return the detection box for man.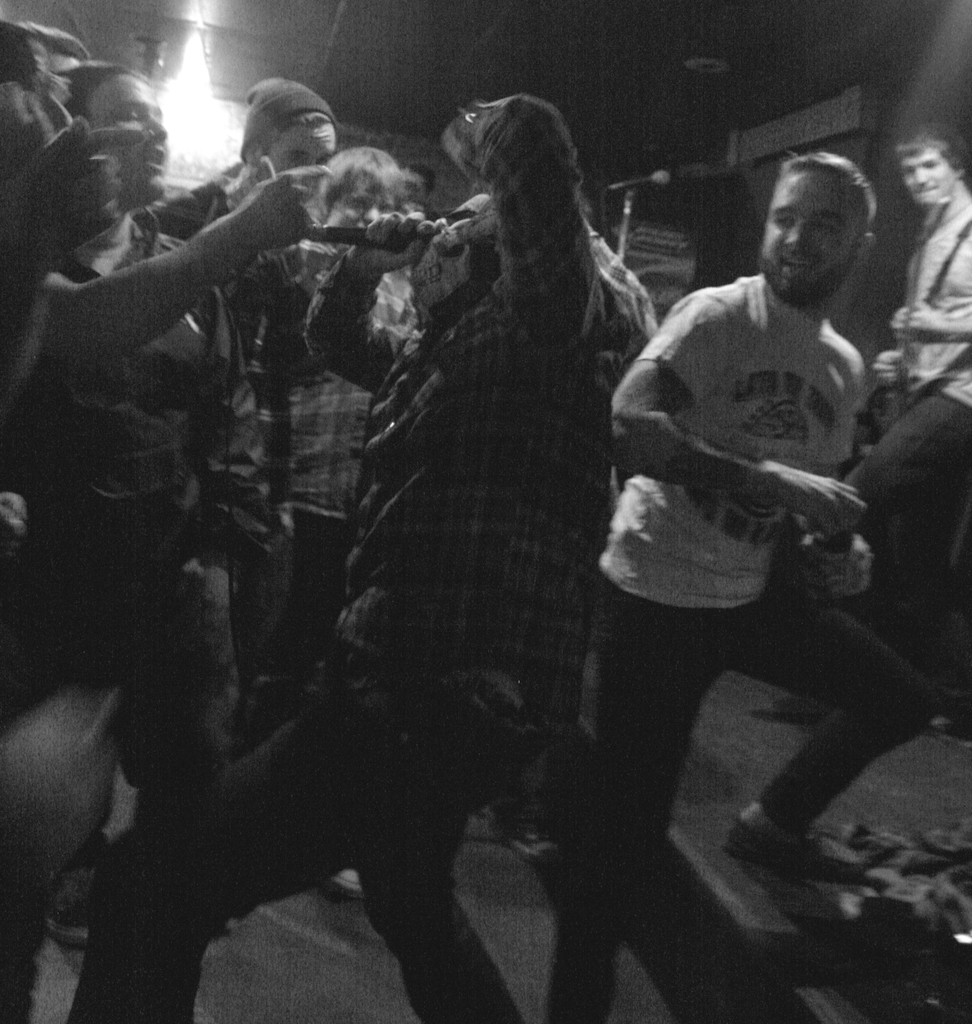
<bbox>58, 97, 654, 1023</bbox>.
